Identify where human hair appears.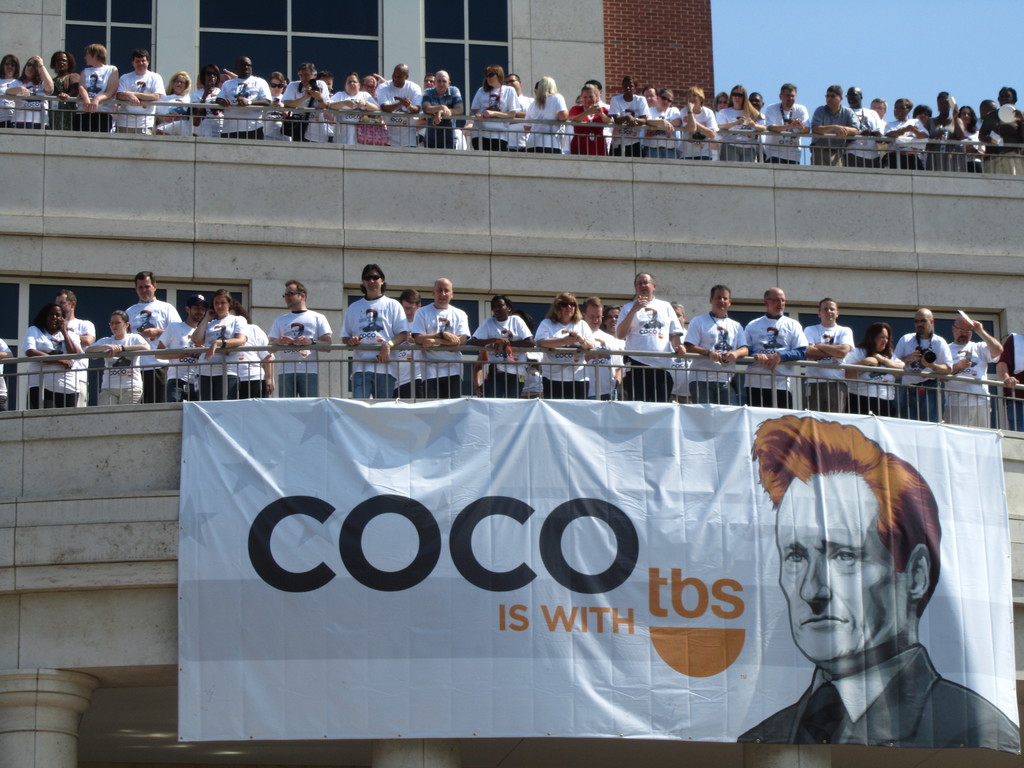
Appears at 780, 81, 797, 95.
